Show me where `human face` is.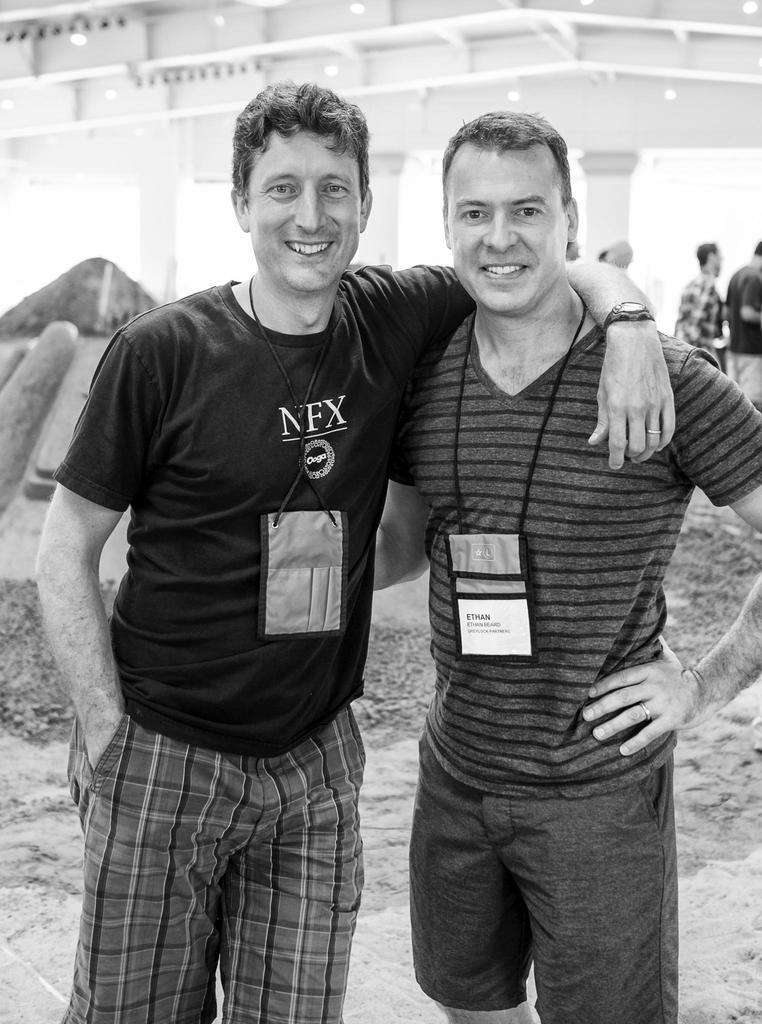
`human face` is at [247, 132, 362, 292].
